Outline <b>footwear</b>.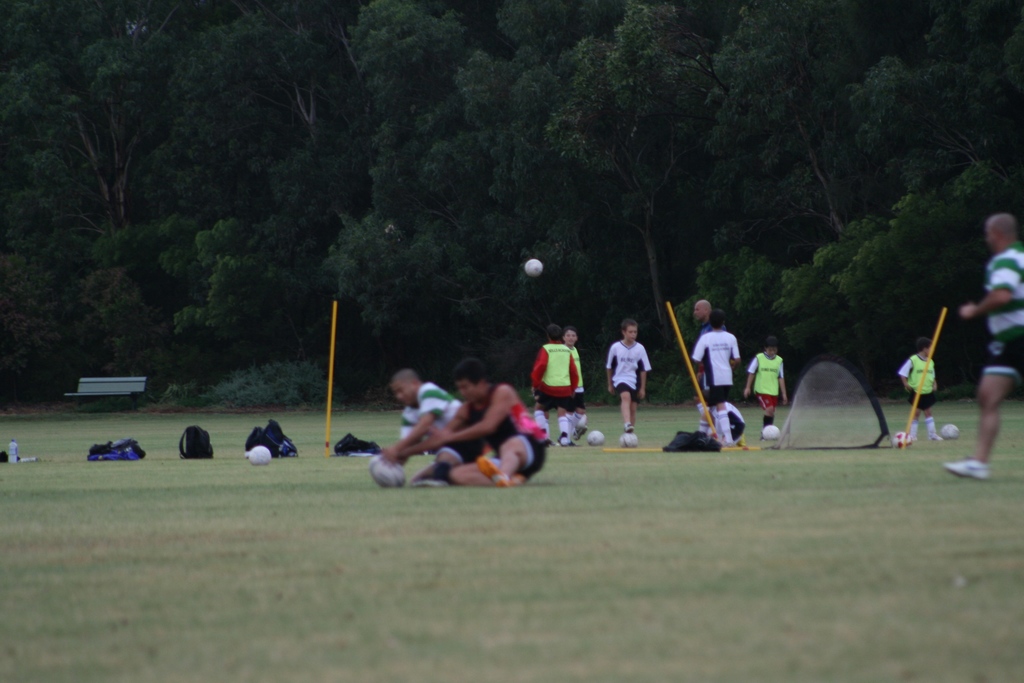
Outline: (x1=930, y1=432, x2=942, y2=440).
